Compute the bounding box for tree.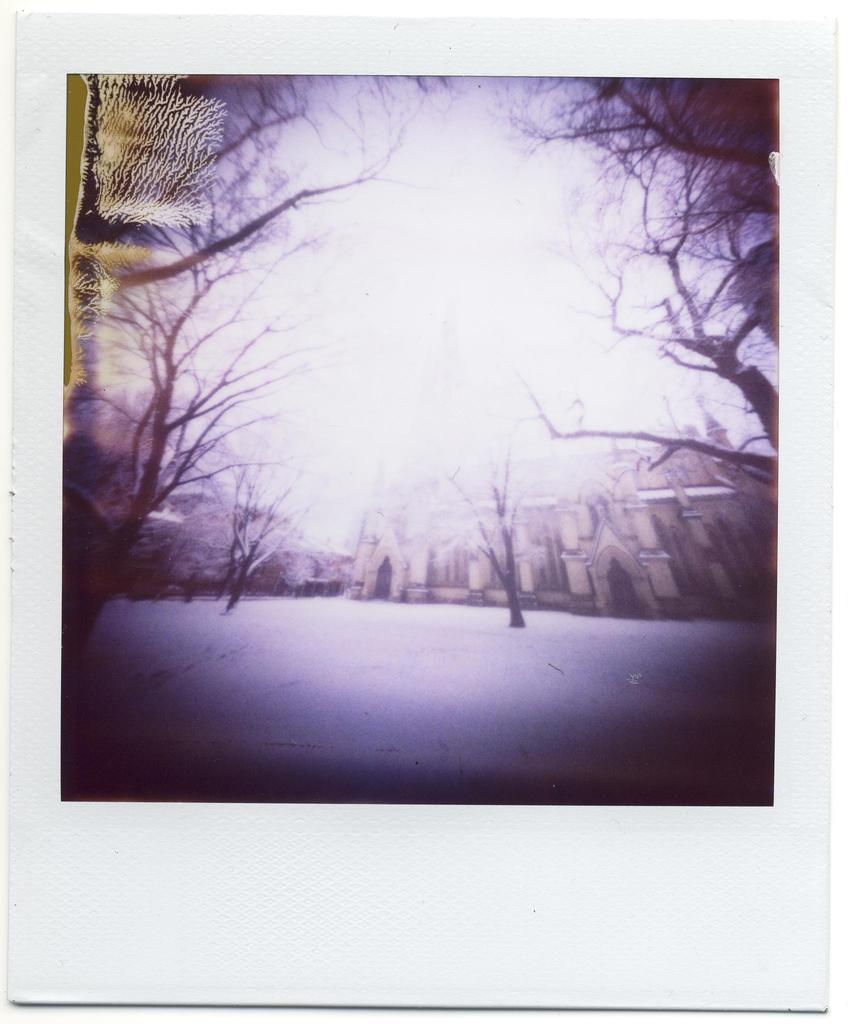
box(482, 76, 778, 518).
